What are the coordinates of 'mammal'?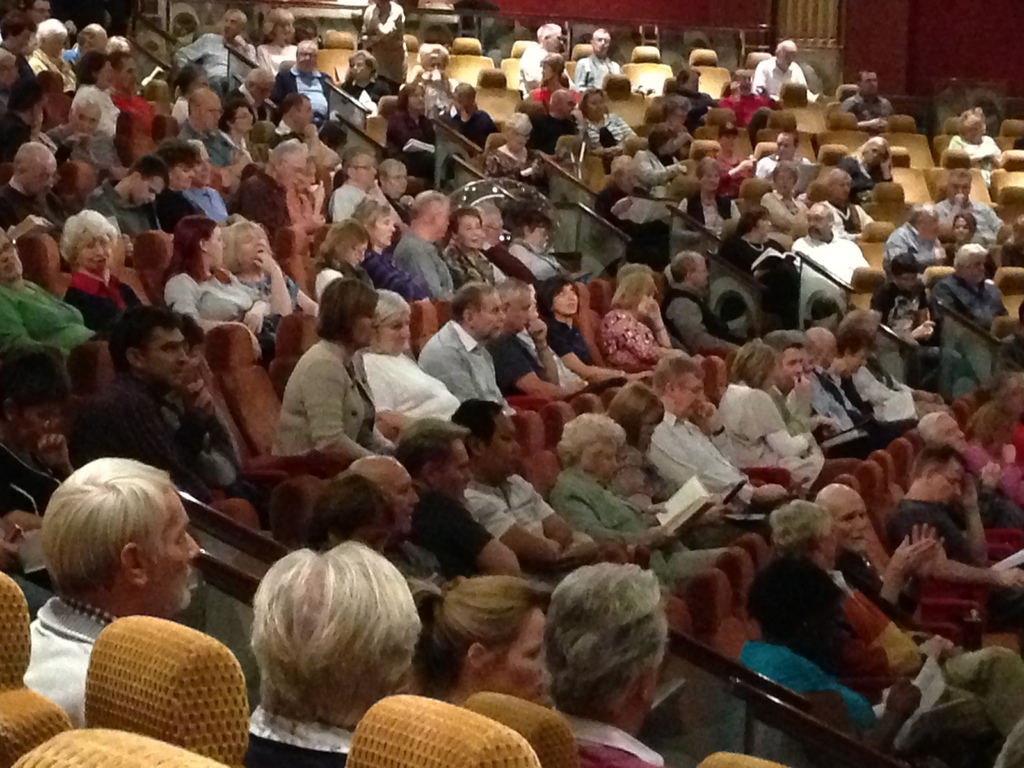
[271,273,403,476].
